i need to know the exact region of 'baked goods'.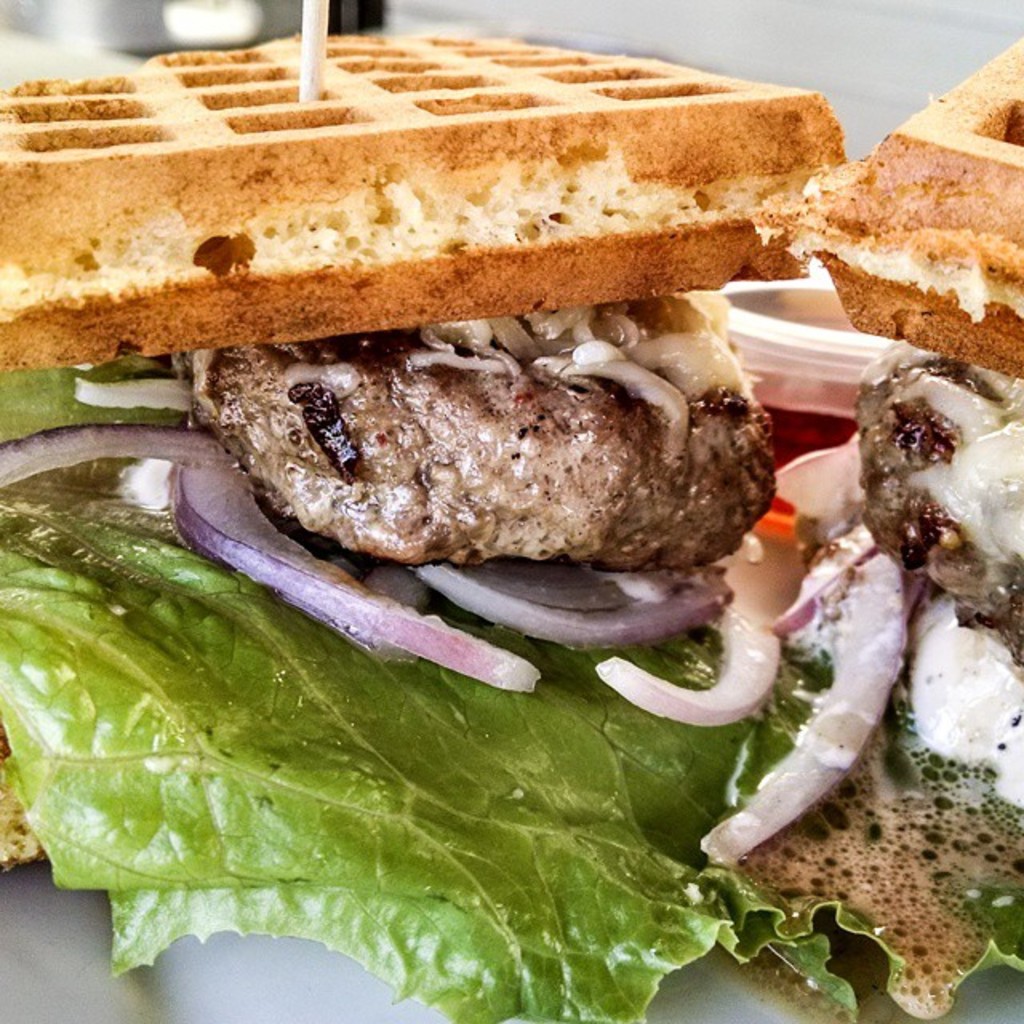
Region: {"x1": 755, "y1": 26, "x2": 1022, "y2": 386}.
